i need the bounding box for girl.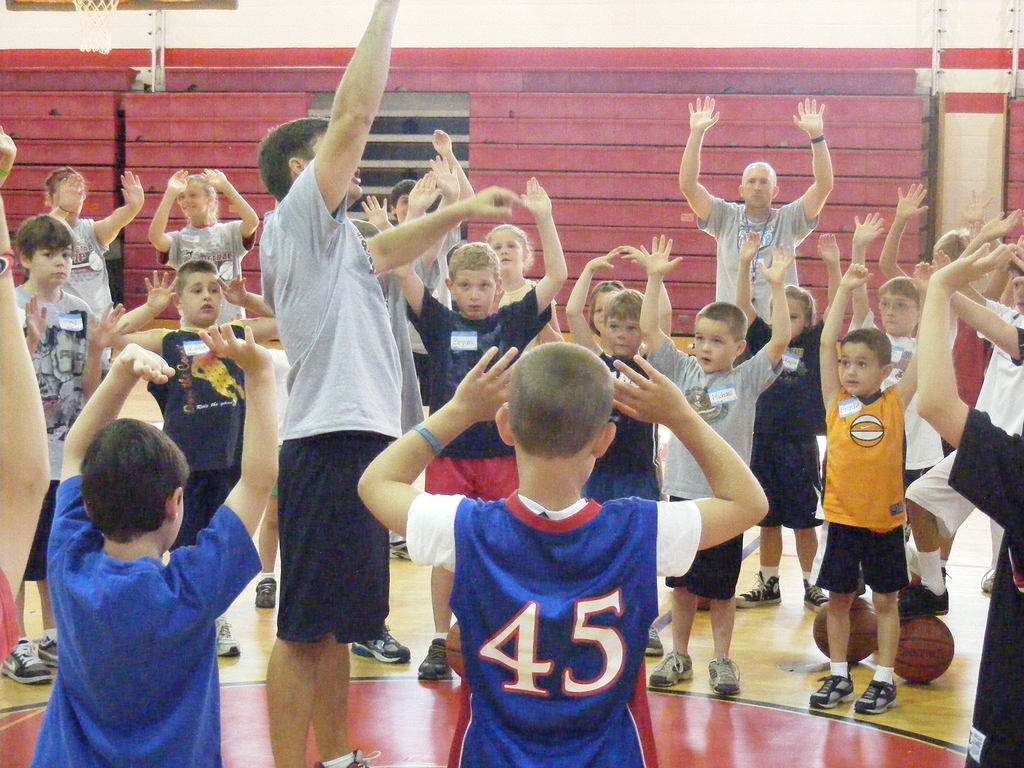
Here it is: [40,161,147,377].
